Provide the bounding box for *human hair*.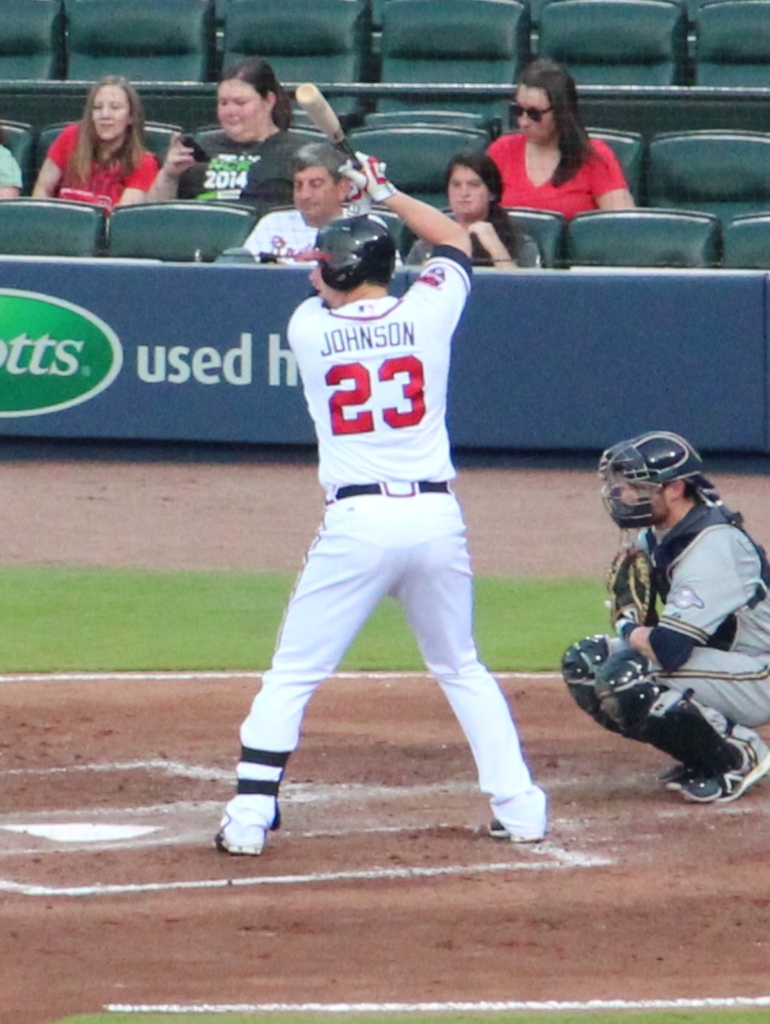
663 484 701 500.
